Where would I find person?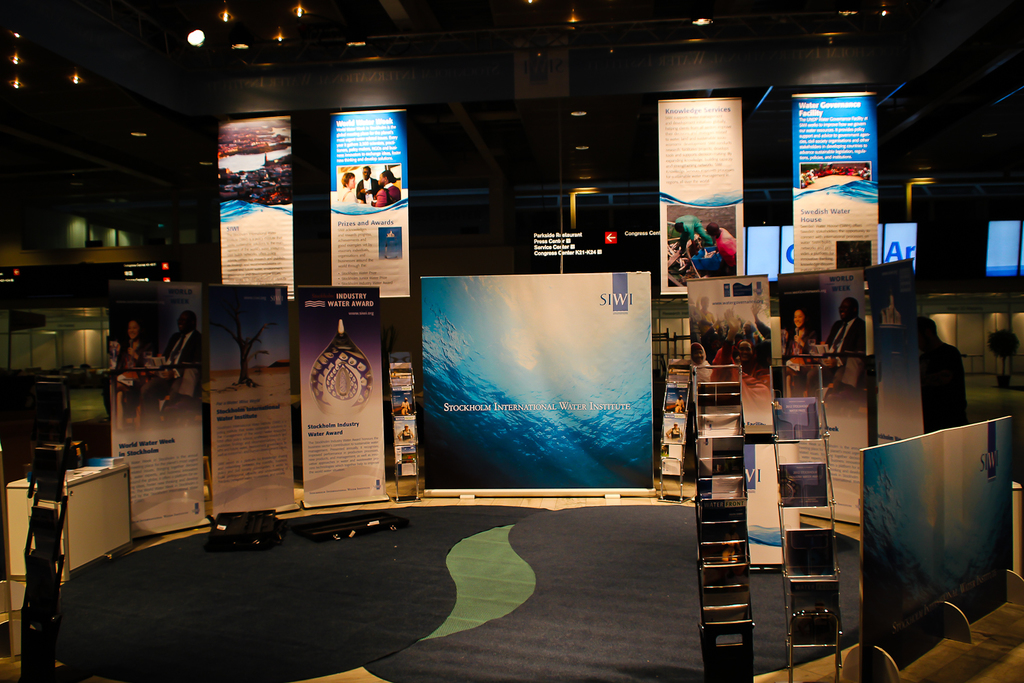
At l=918, t=322, r=969, b=430.
